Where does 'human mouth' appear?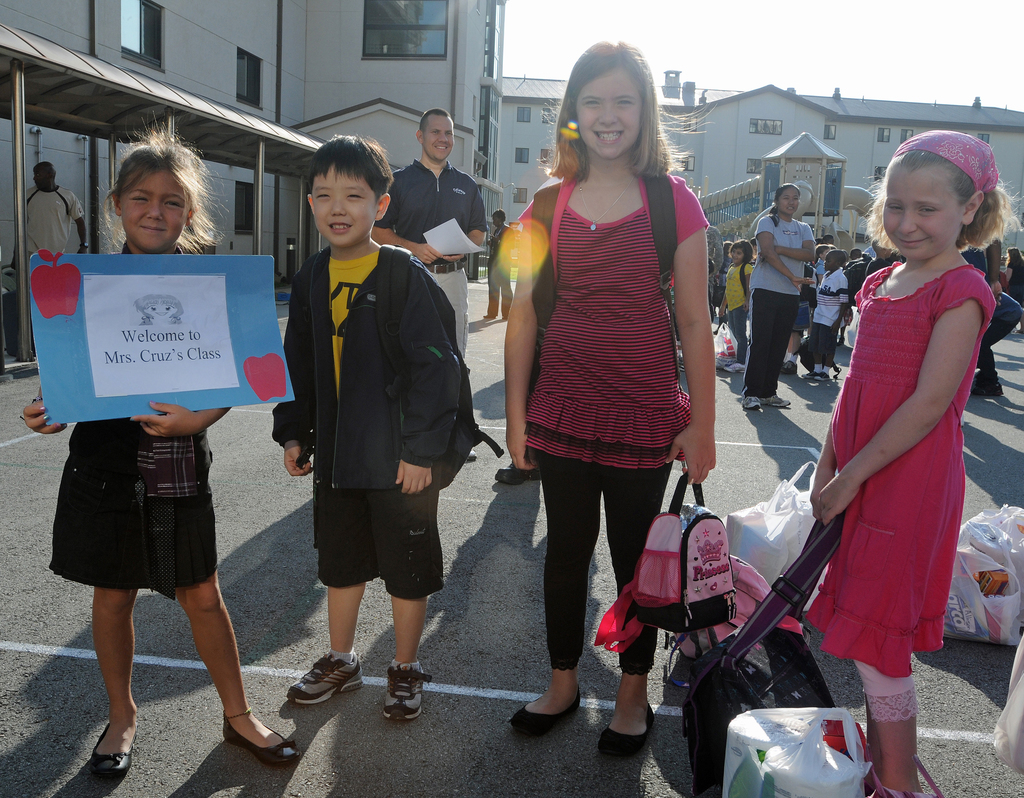
Appears at <box>593,129,621,143</box>.
